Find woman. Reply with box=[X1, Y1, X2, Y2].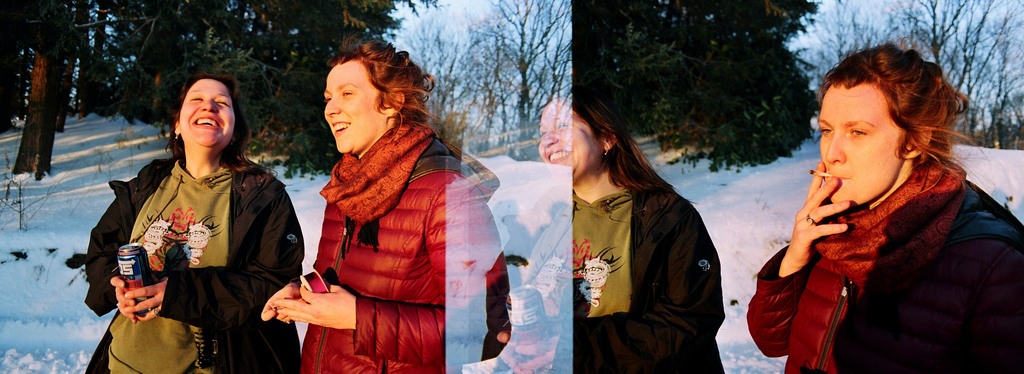
box=[259, 42, 510, 373].
